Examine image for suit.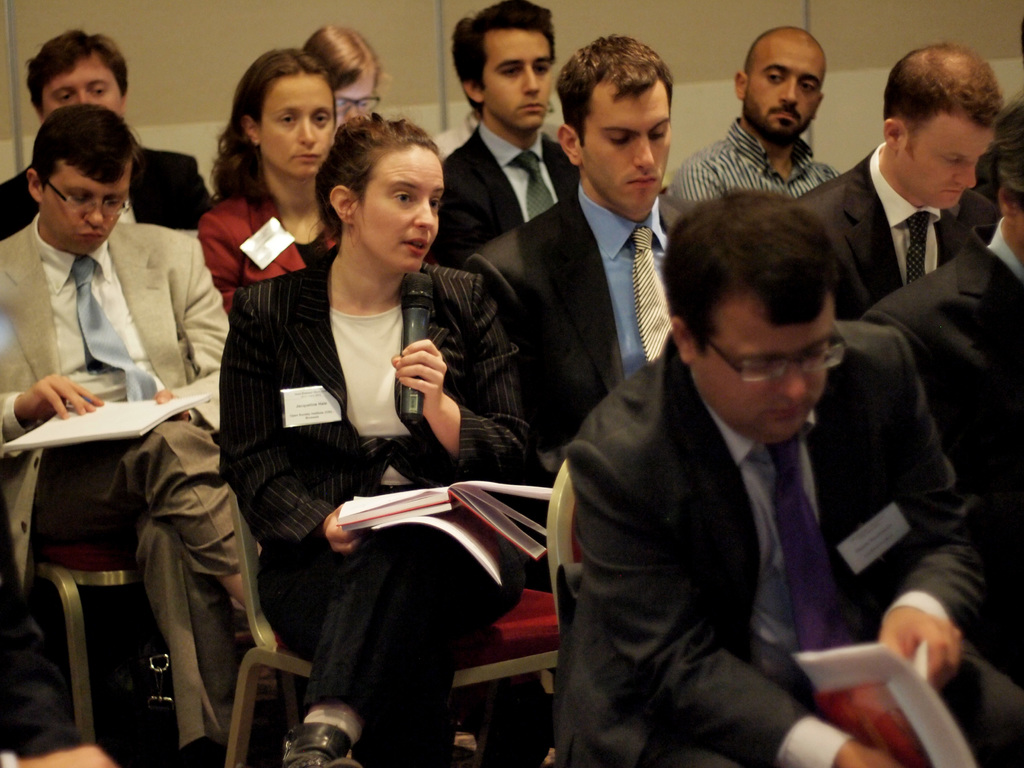
Examination result: rect(0, 140, 218, 237).
